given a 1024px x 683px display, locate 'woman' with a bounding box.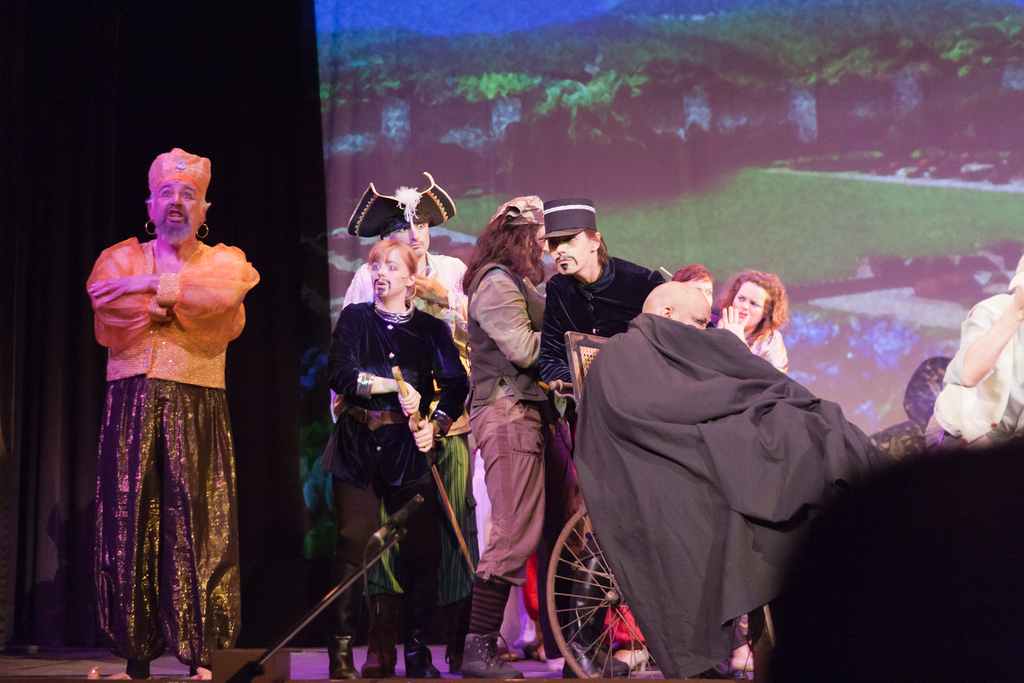
Located: [left=703, top=268, right=795, bottom=379].
